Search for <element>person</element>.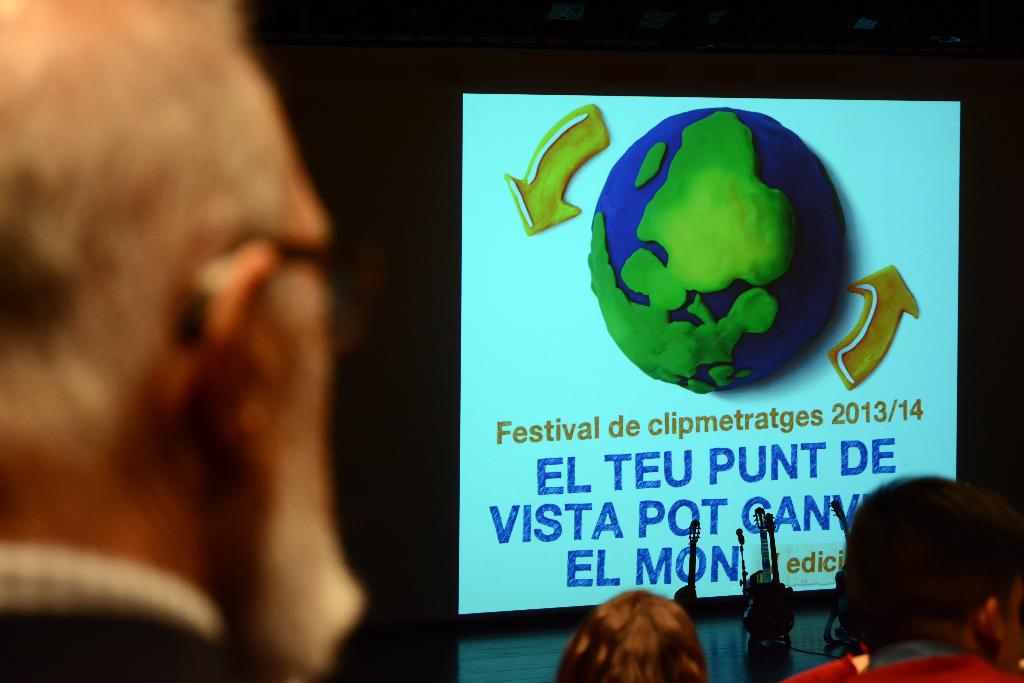
Found at <region>0, 0, 356, 682</region>.
